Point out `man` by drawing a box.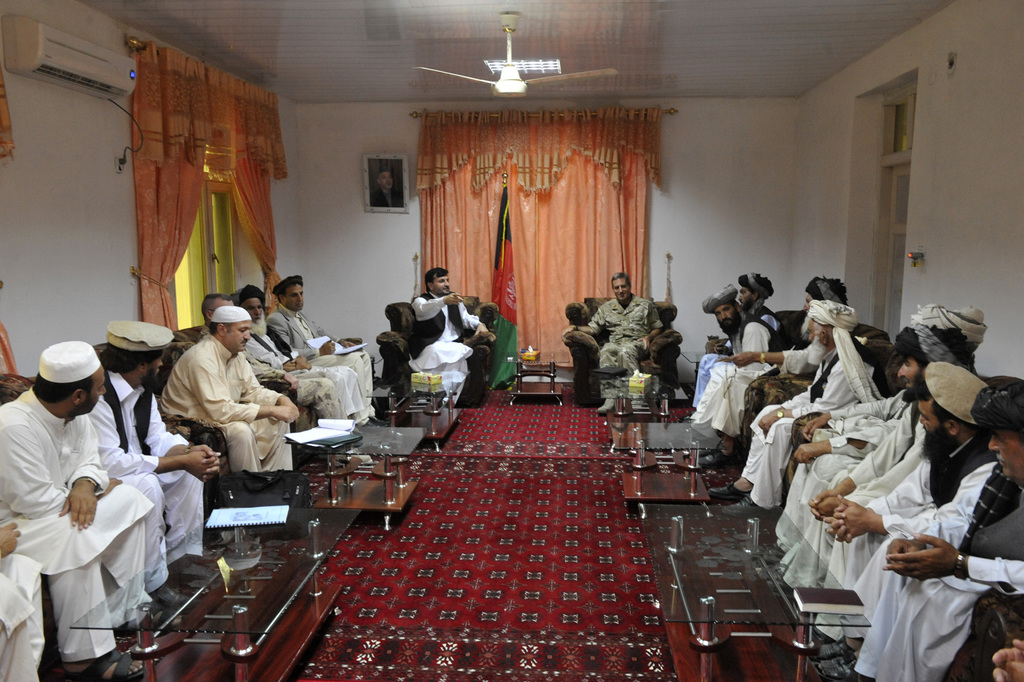
679,290,788,451.
